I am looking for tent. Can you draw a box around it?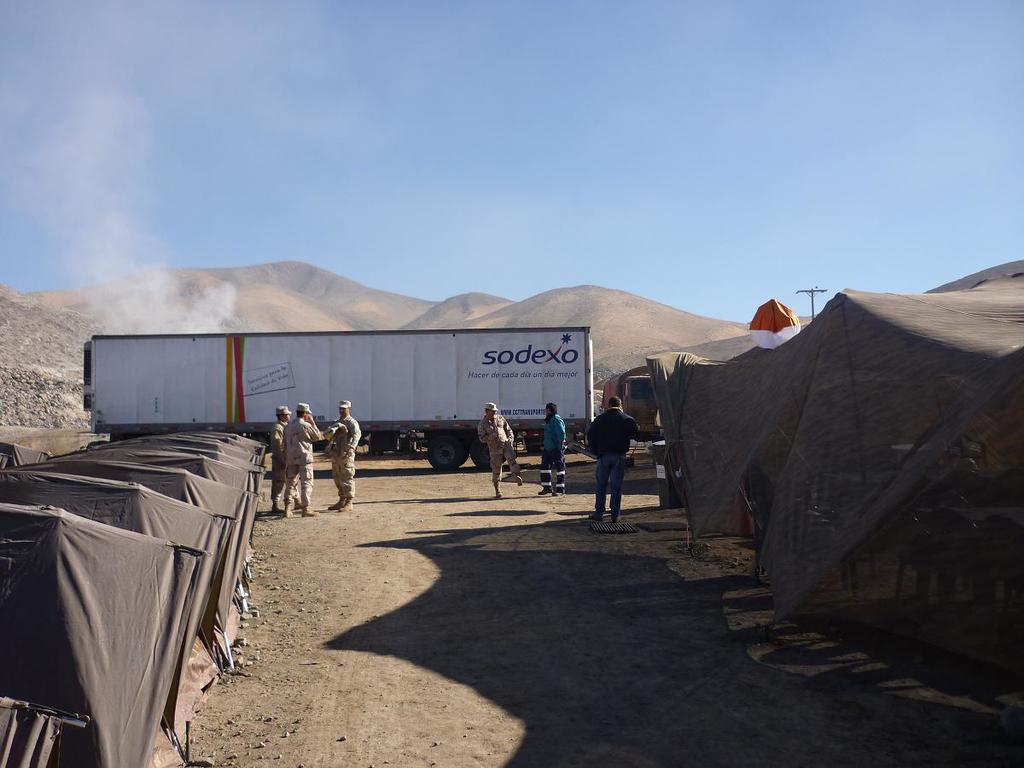
Sure, the bounding box is box=[643, 277, 1015, 659].
